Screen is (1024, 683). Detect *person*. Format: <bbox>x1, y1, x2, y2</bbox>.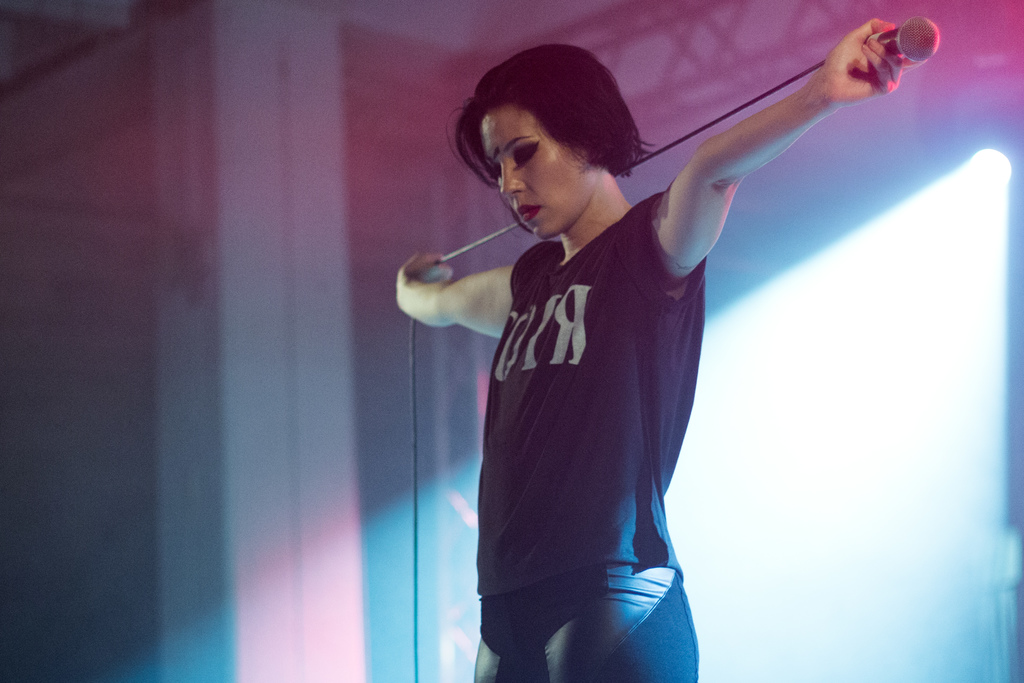
<bbox>390, 9, 915, 682</bbox>.
